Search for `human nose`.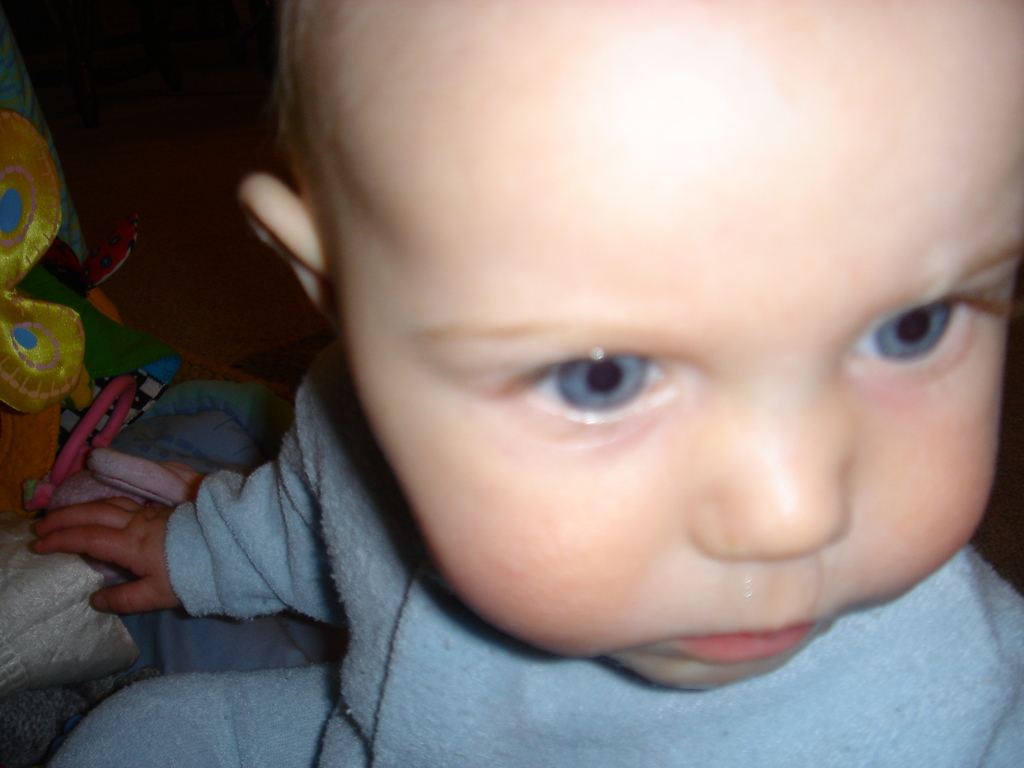
Found at left=692, top=369, right=849, bottom=559.
